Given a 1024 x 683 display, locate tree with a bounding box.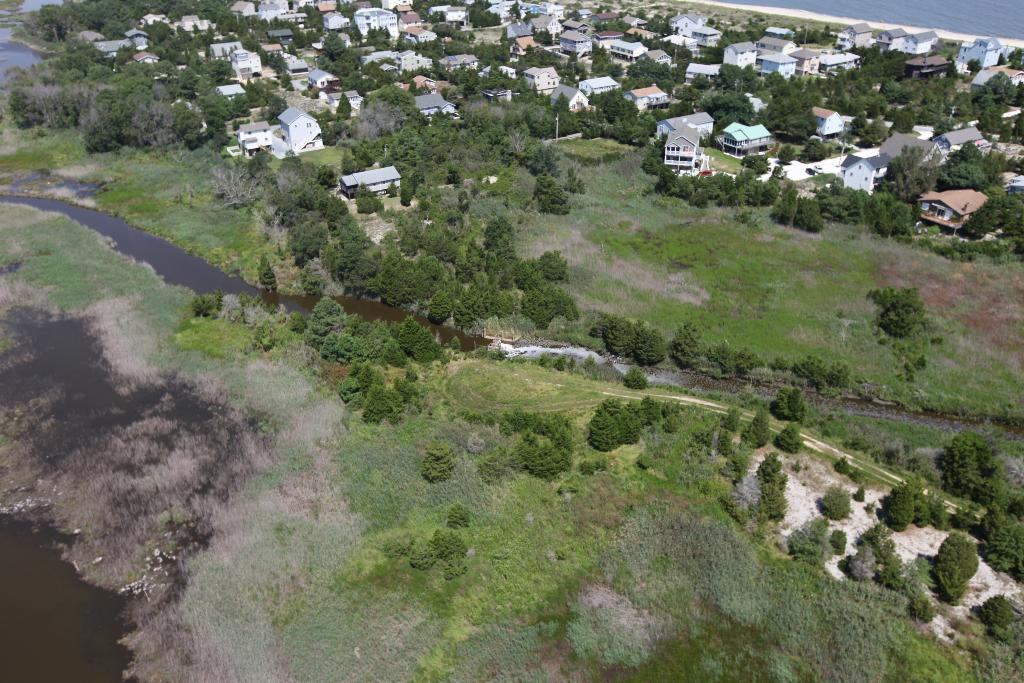
Located: box=[347, 21, 364, 45].
